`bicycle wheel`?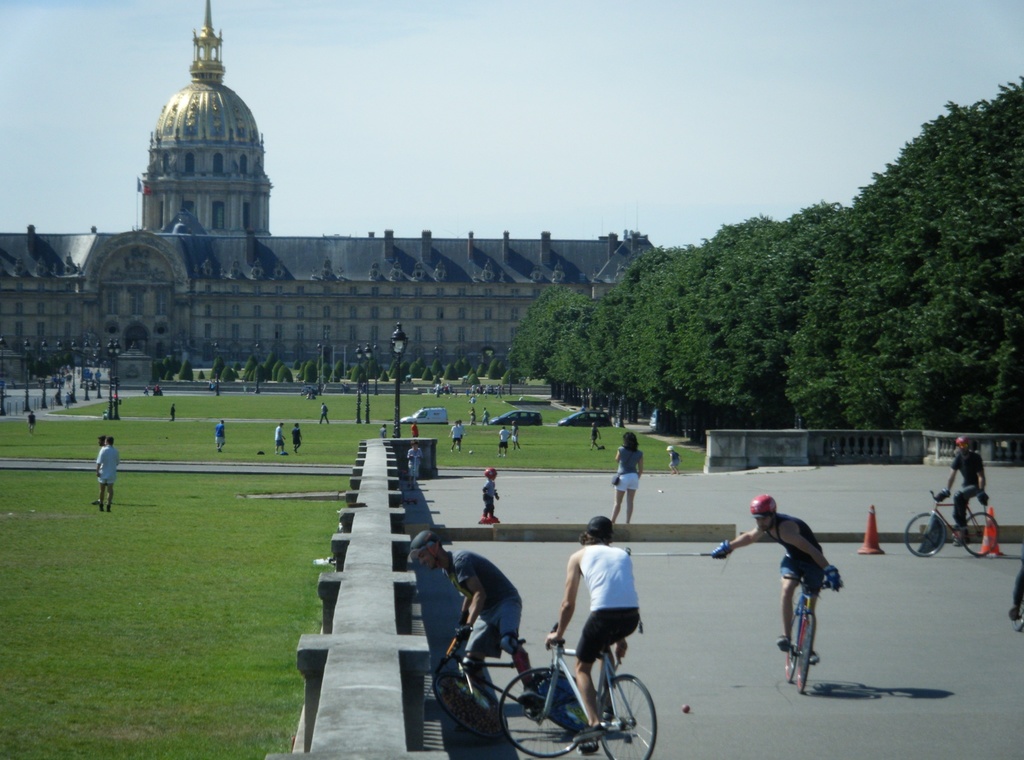
rect(899, 513, 951, 563)
